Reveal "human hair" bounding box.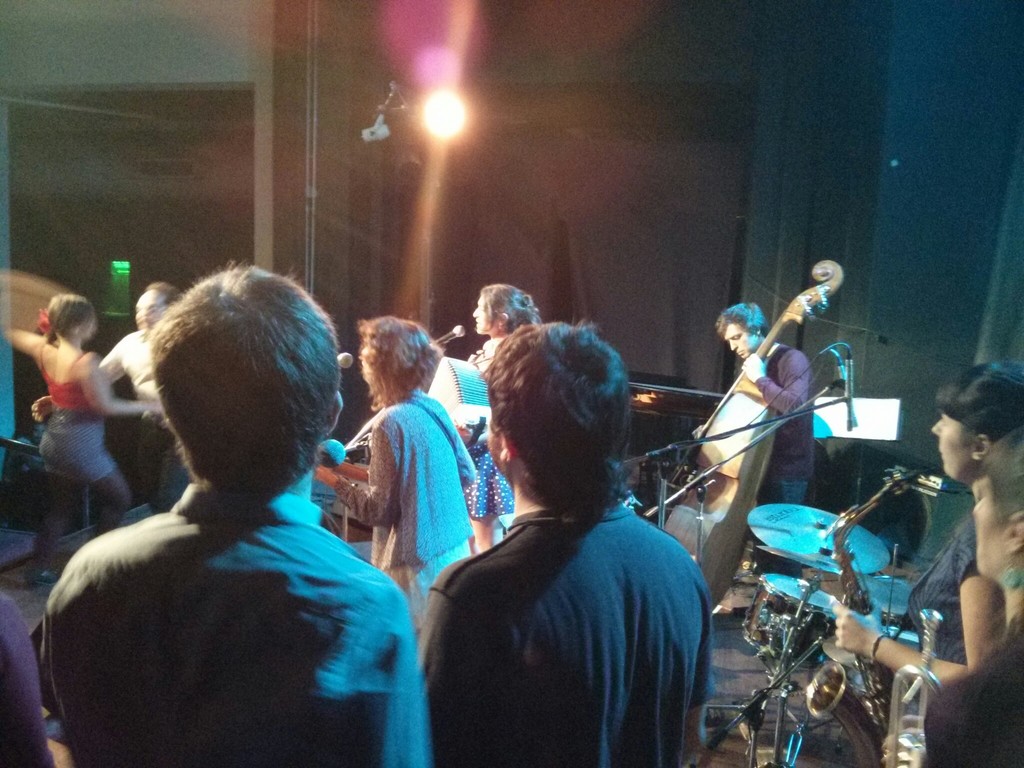
Revealed: (925, 356, 1023, 448).
